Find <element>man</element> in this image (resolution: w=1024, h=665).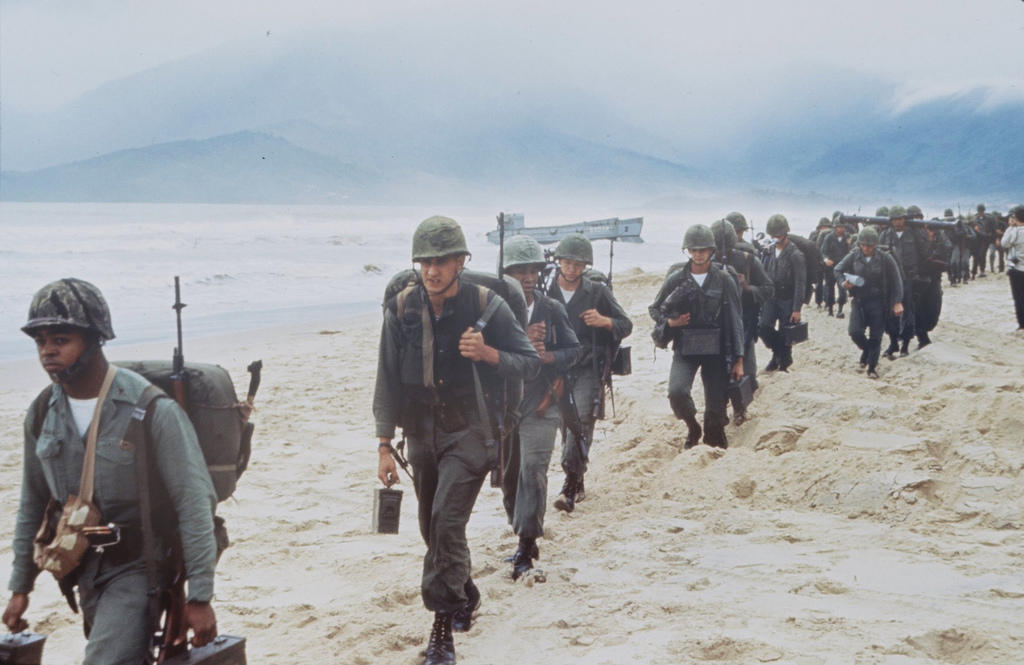
{"left": 28, "top": 248, "right": 247, "bottom": 664}.
